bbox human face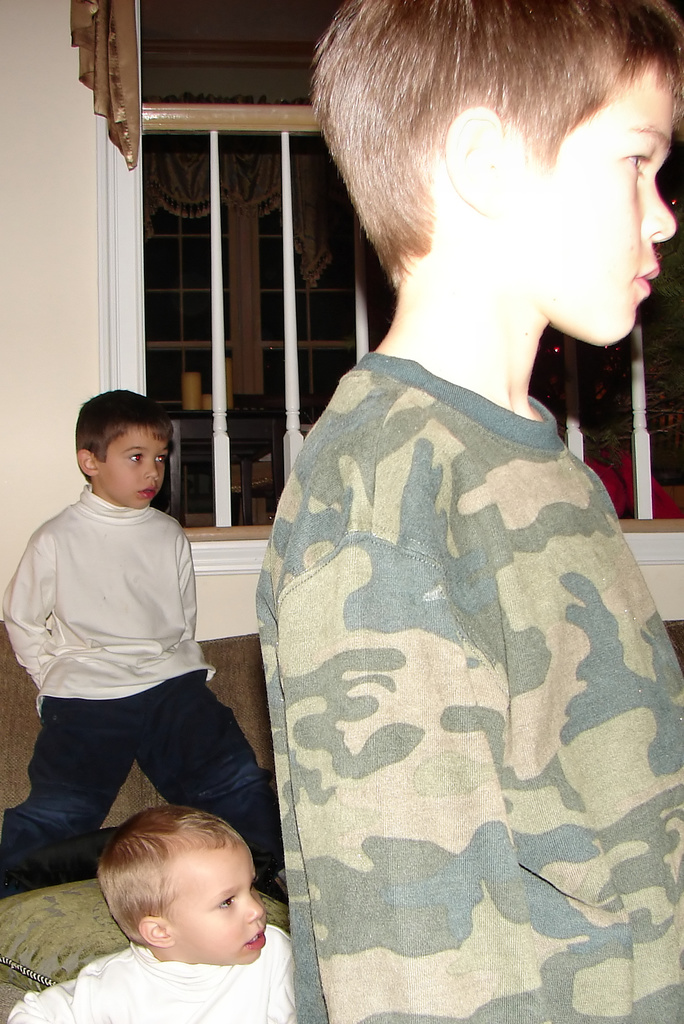
[92, 429, 166, 505]
